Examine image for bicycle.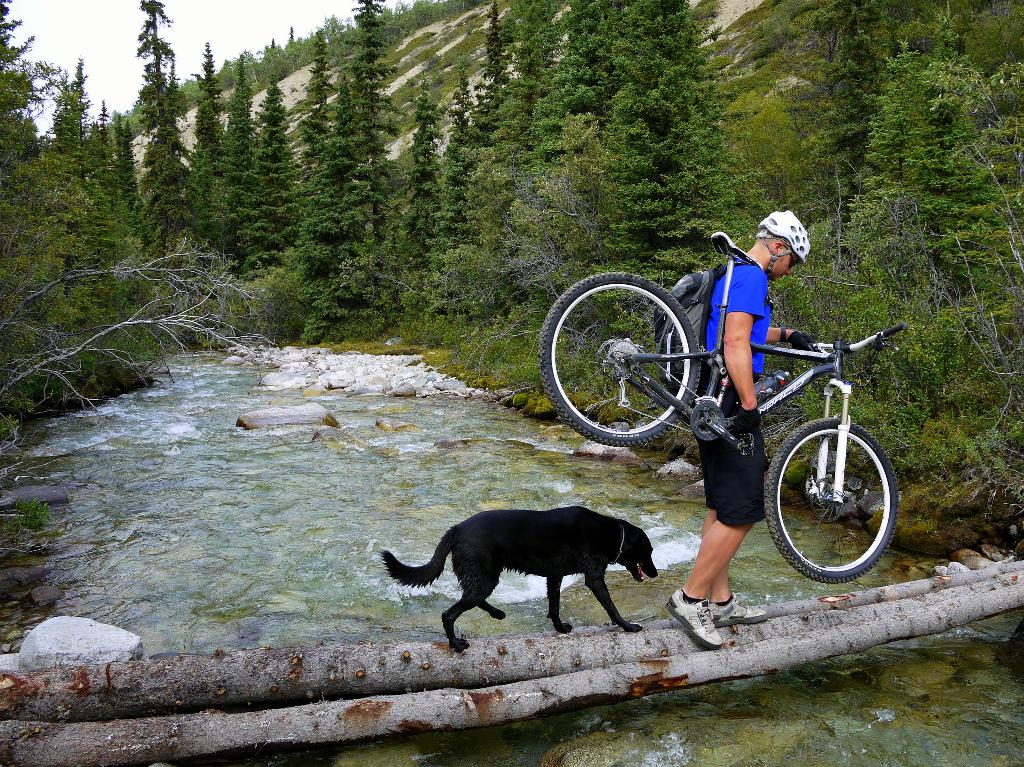
Examination result: rect(542, 234, 906, 586).
